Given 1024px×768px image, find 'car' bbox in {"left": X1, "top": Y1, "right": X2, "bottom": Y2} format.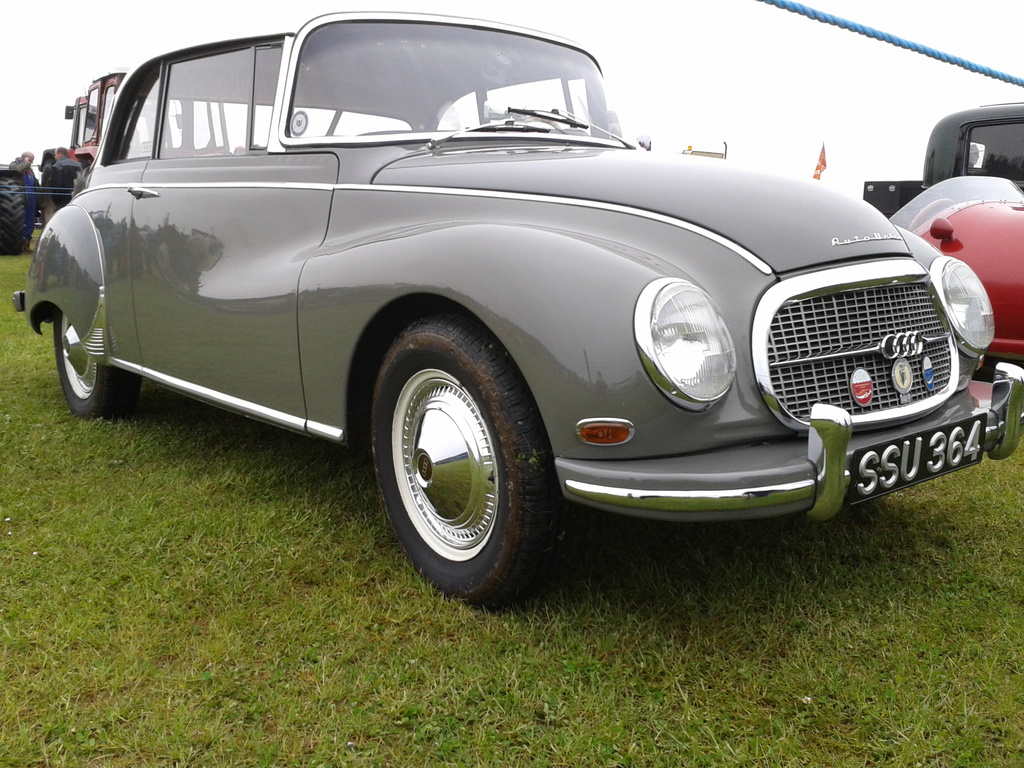
{"left": 13, "top": 7, "right": 1023, "bottom": 609}.
